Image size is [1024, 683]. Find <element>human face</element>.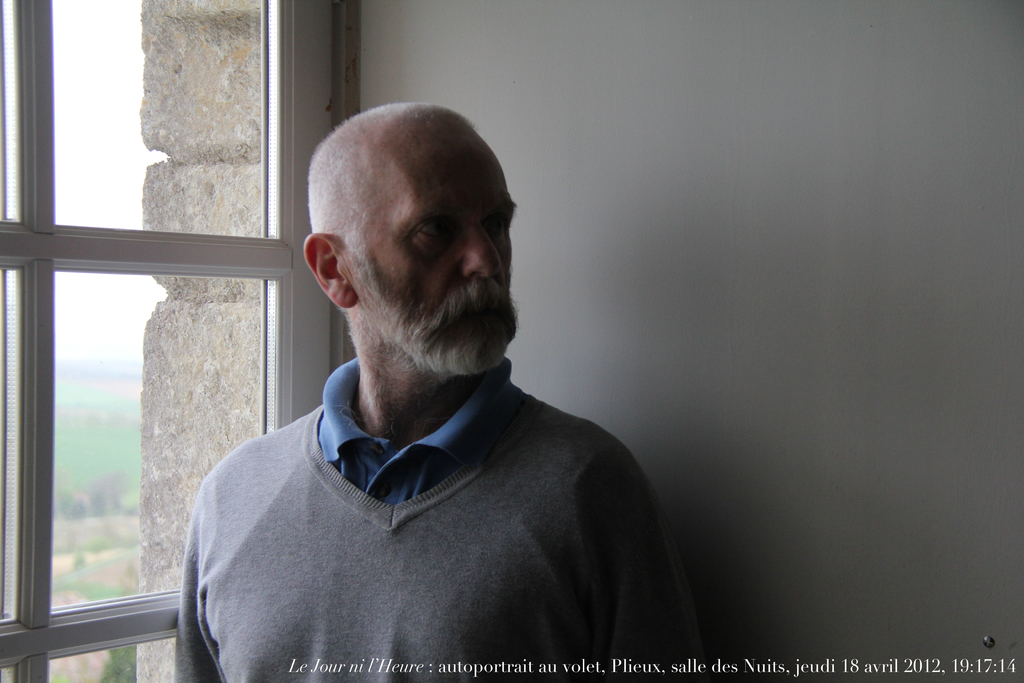
356,129,519,370.
